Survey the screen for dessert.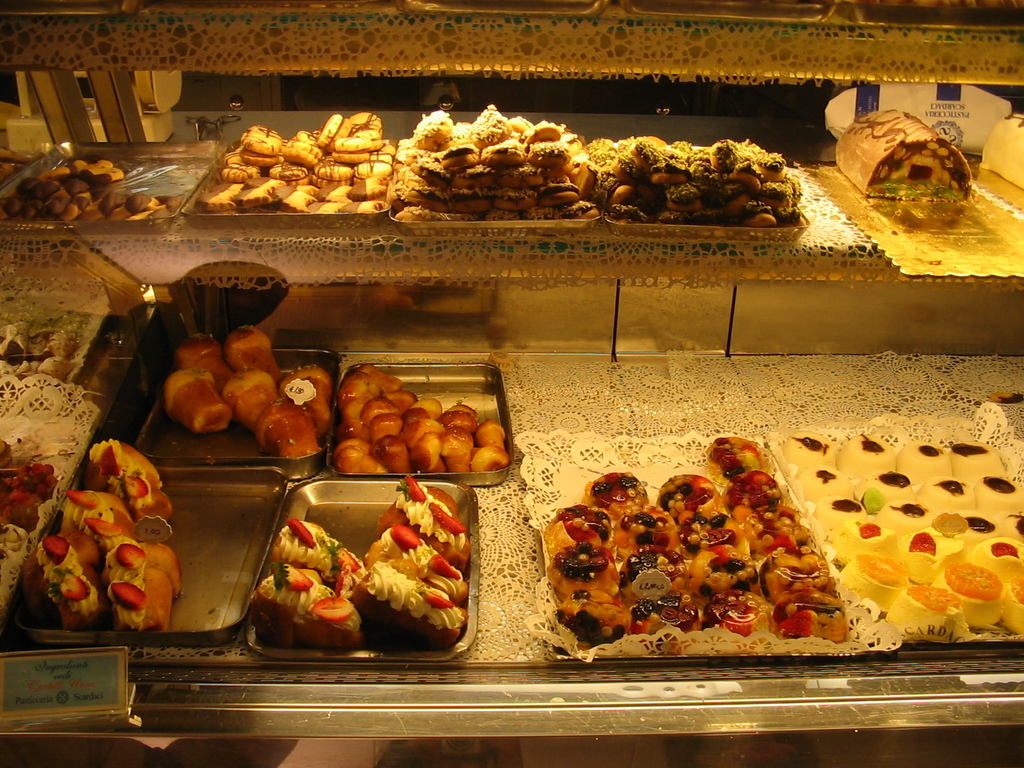
Survey found: [left=719, top=596, right=769, bottom=628].
